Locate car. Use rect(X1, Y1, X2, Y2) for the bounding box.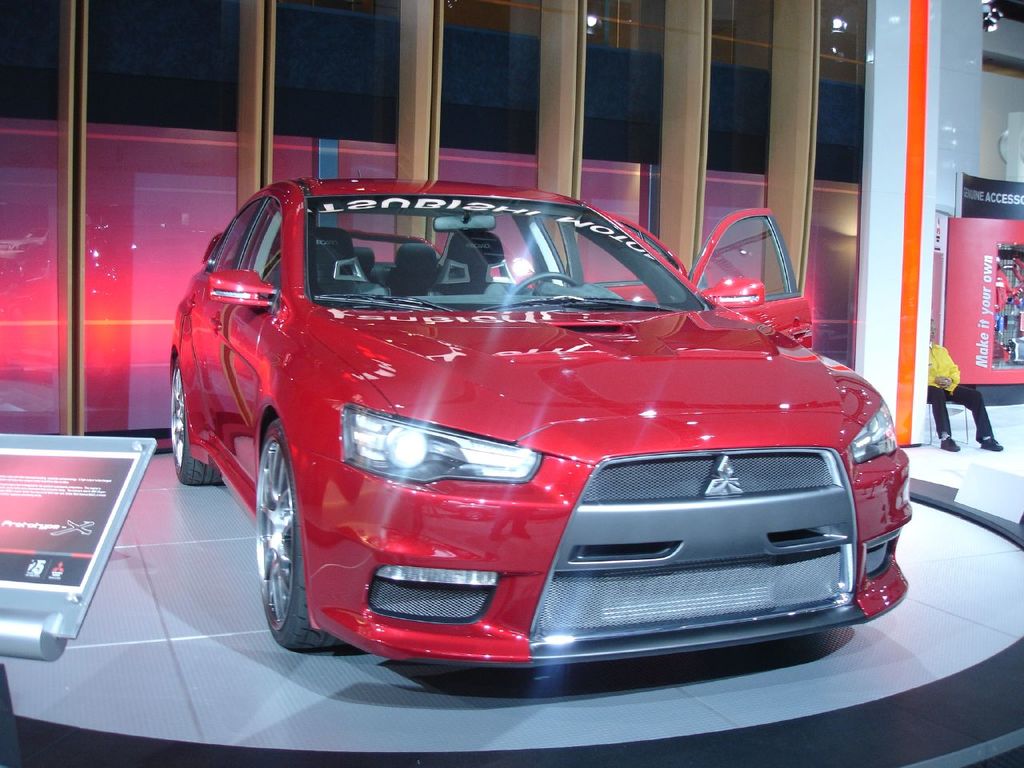
rect(167, 174, 912, 666).
